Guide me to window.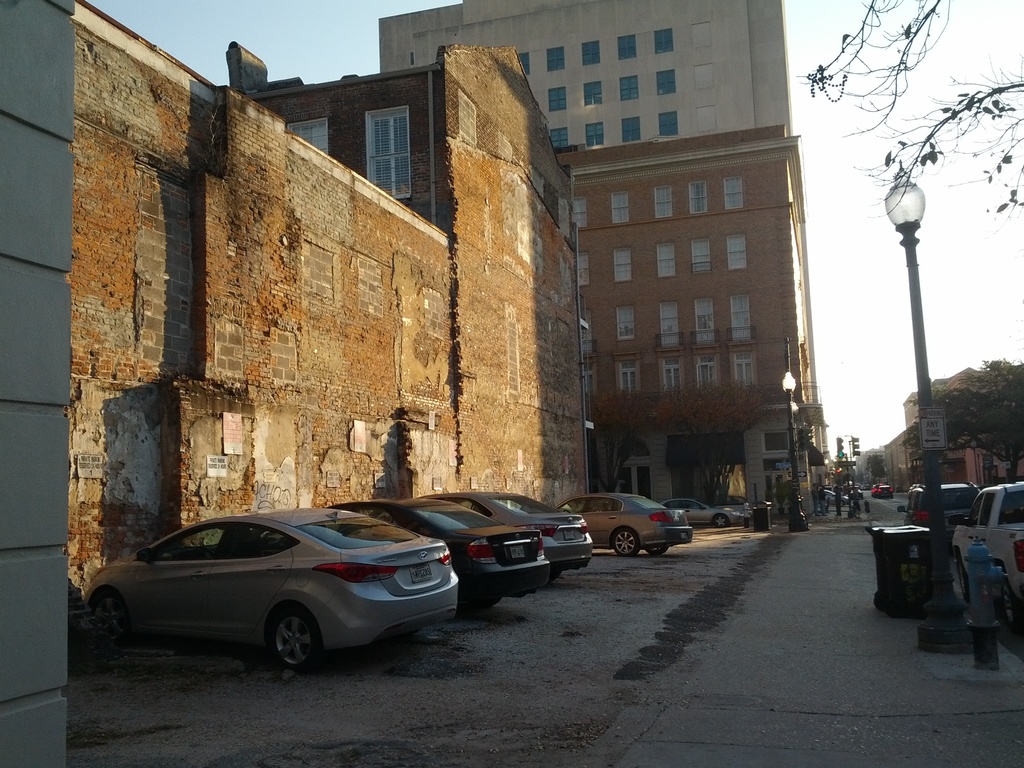
Guidance: 653,241,678,279.
